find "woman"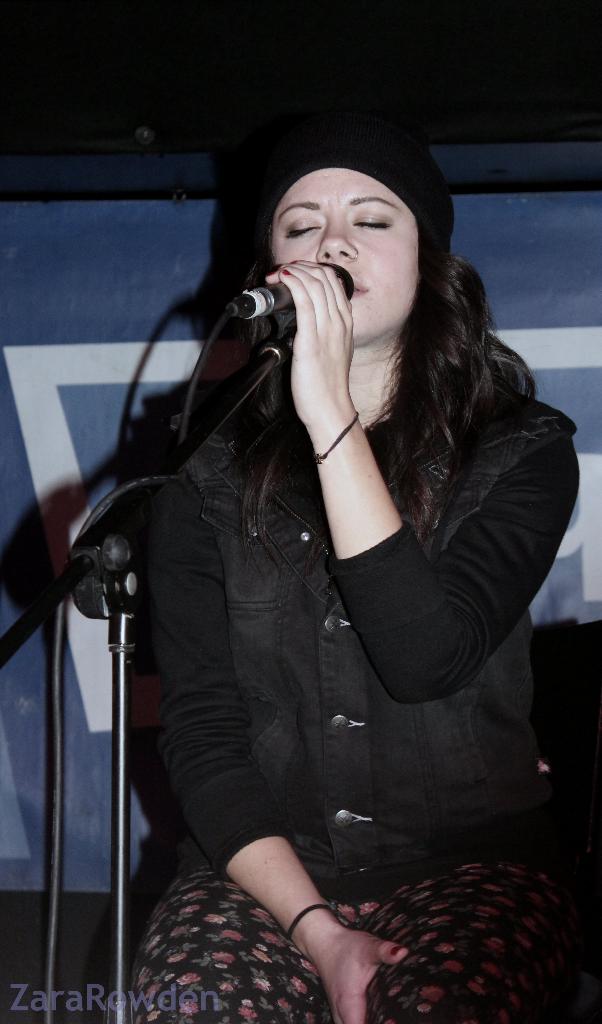
[left=65, top=110, right=563, bottom=997]
